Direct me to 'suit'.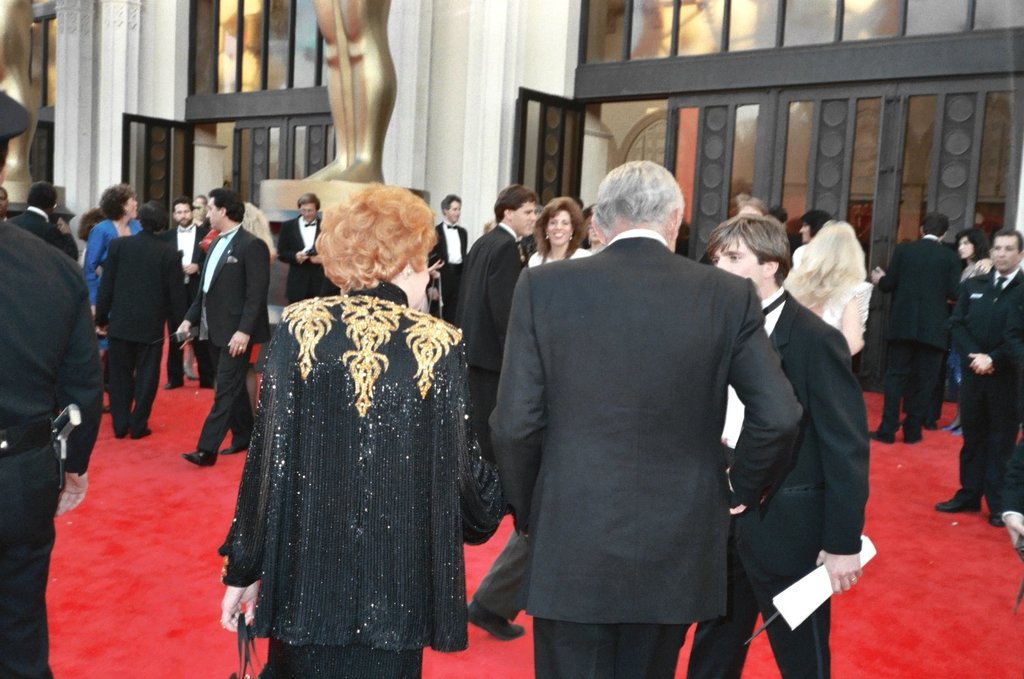
Direction: bbox=(453, 216, 538, 456).
